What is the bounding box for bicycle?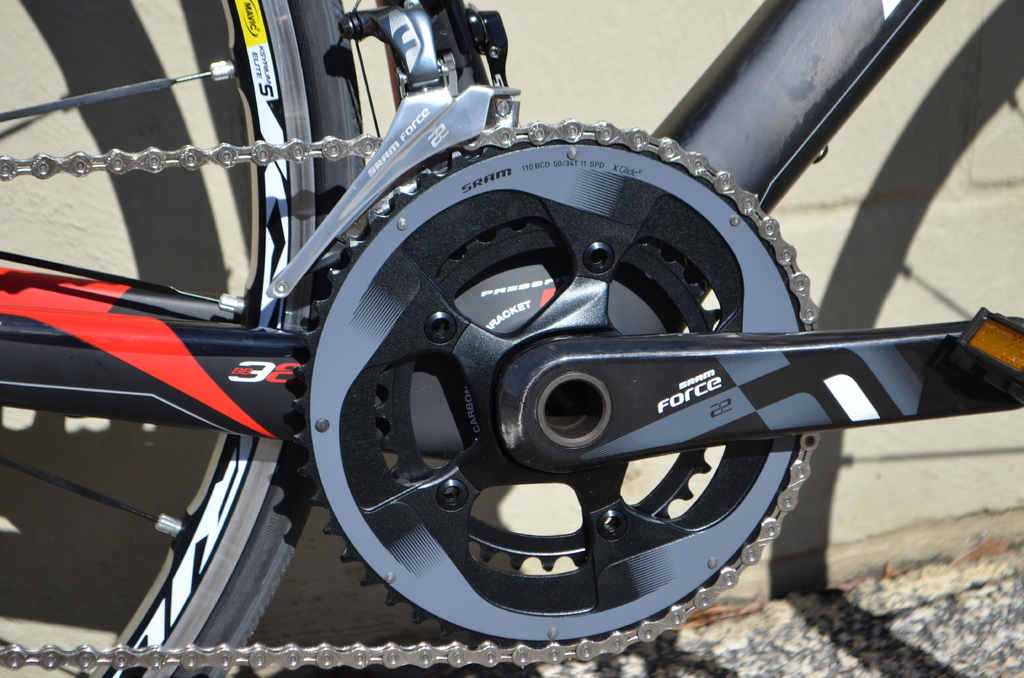
[x1=0, y1=0, x2=1023, y2=677].
